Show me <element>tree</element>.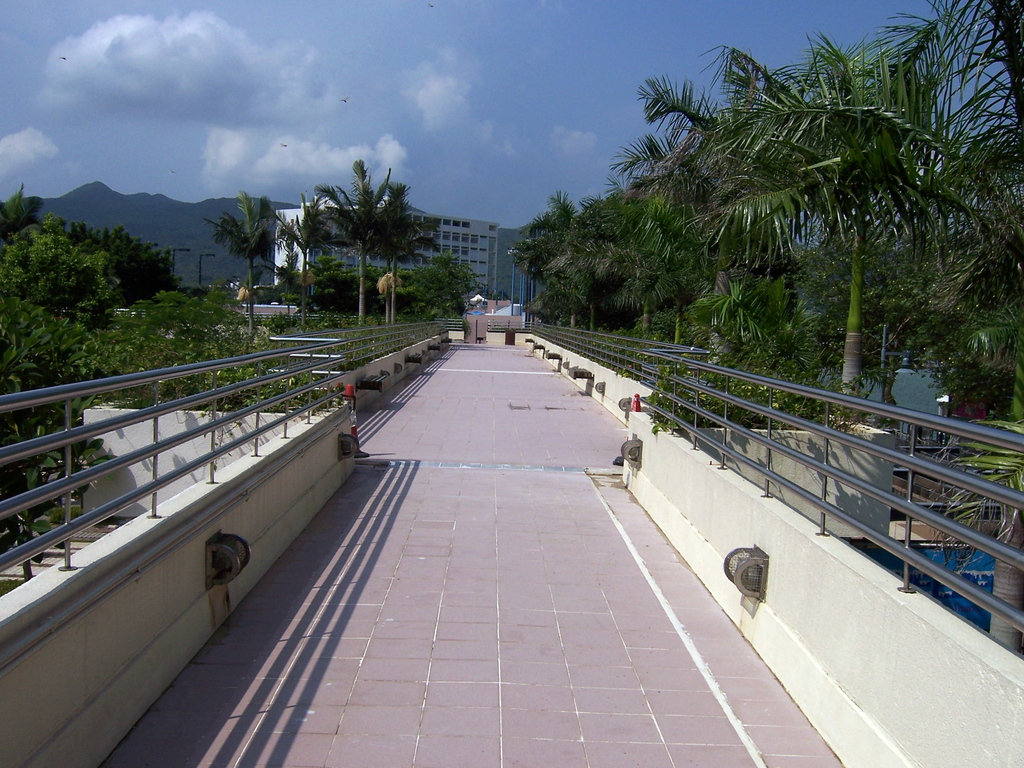
<element>tree</element> is here: BBox(339, 177, 432, 333).
